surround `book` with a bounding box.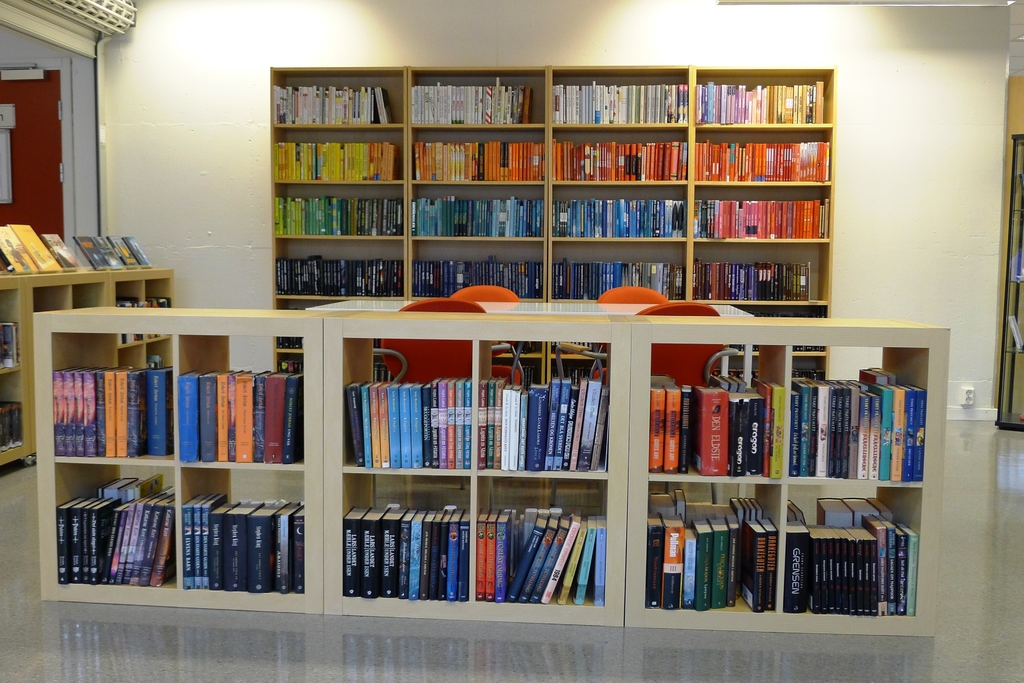
Rect(0, 223, 36, 269).
